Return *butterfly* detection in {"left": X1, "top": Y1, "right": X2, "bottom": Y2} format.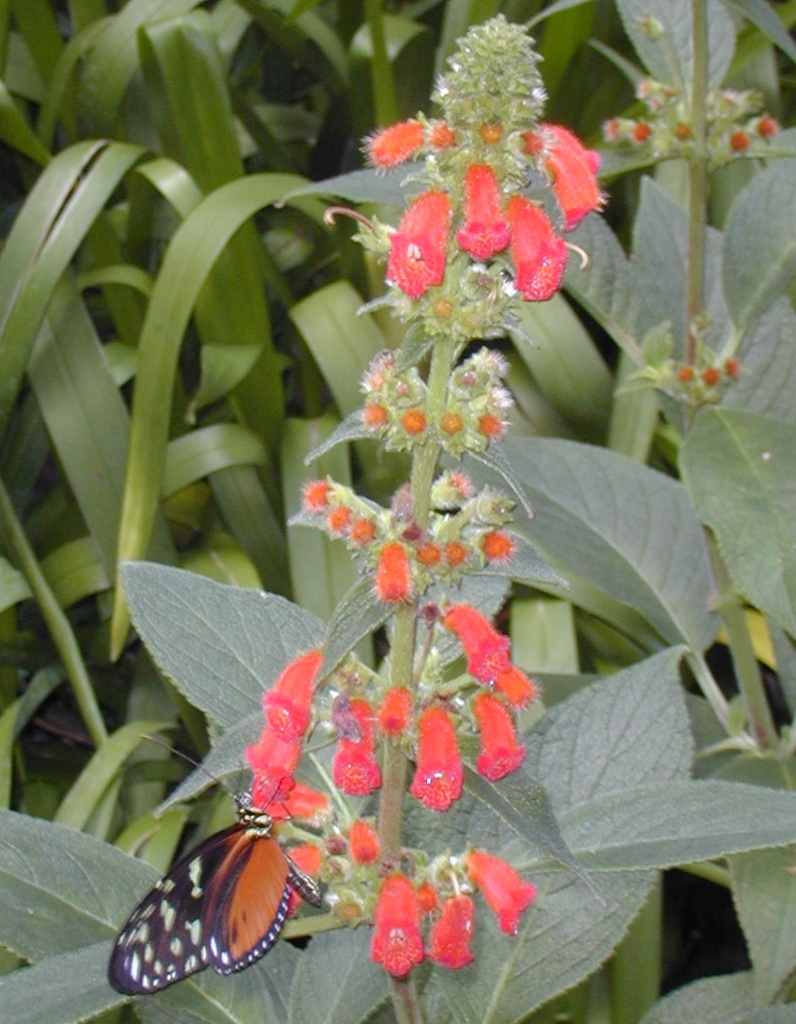
{"left": 119, "top": 798, "right": 315, "bottom": 999}.
